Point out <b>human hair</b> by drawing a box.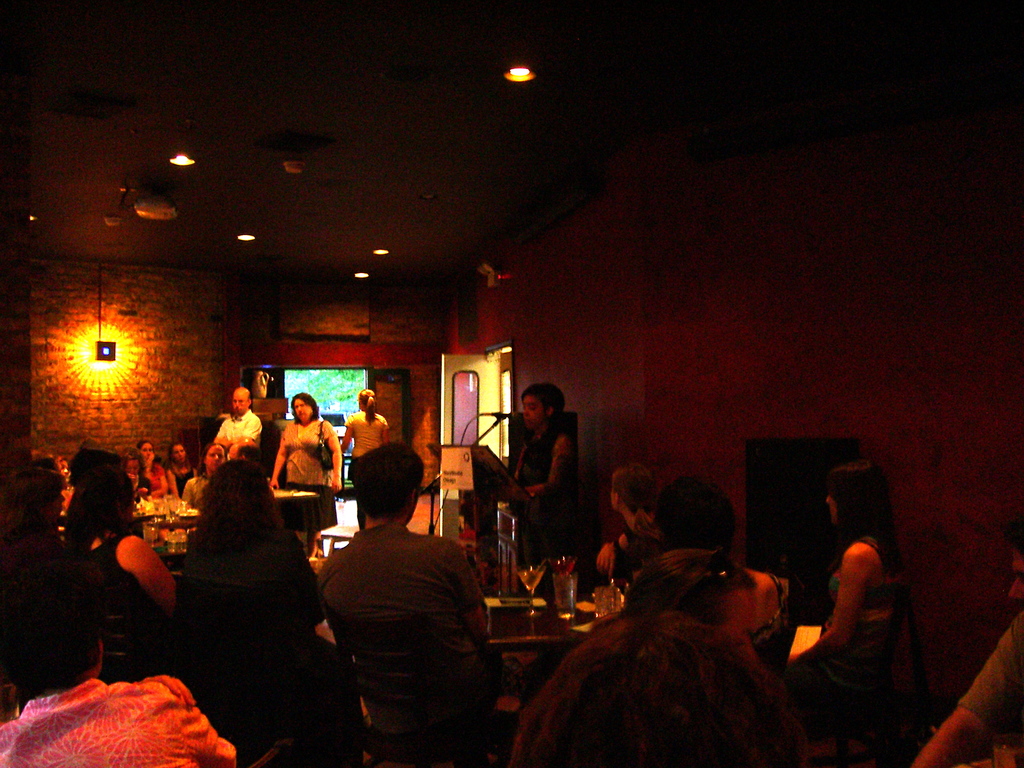
rect(29, 452, 56, 466).
